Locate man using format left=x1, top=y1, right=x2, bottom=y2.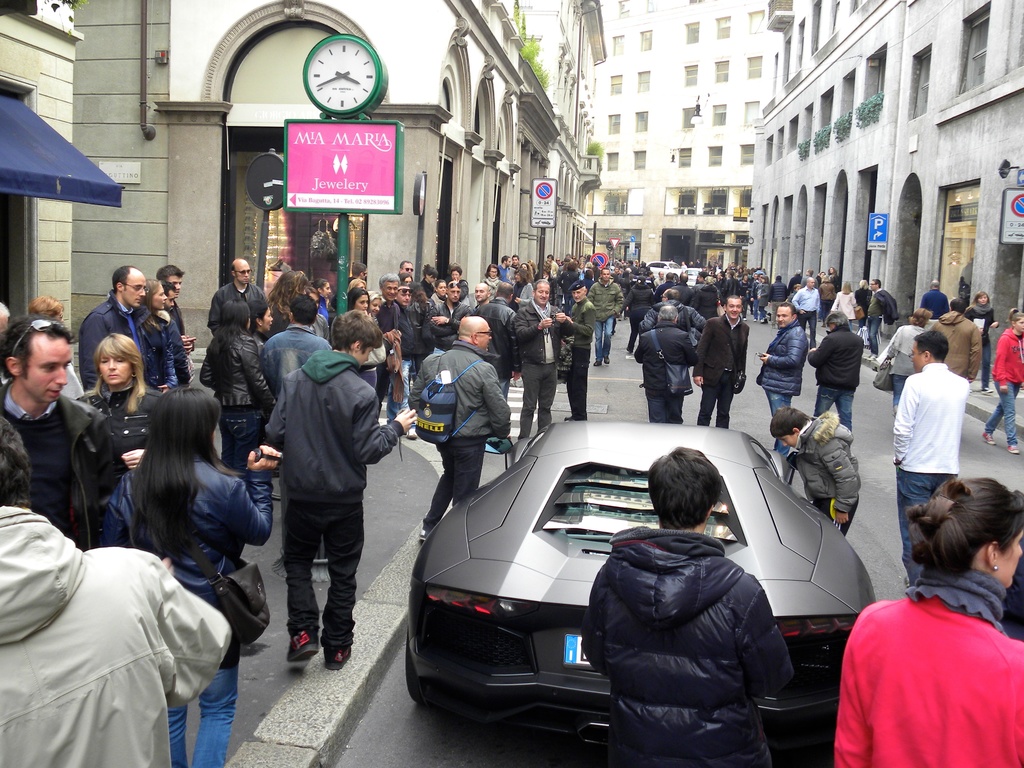
left=77, top=262, right=159, bottom=386.
